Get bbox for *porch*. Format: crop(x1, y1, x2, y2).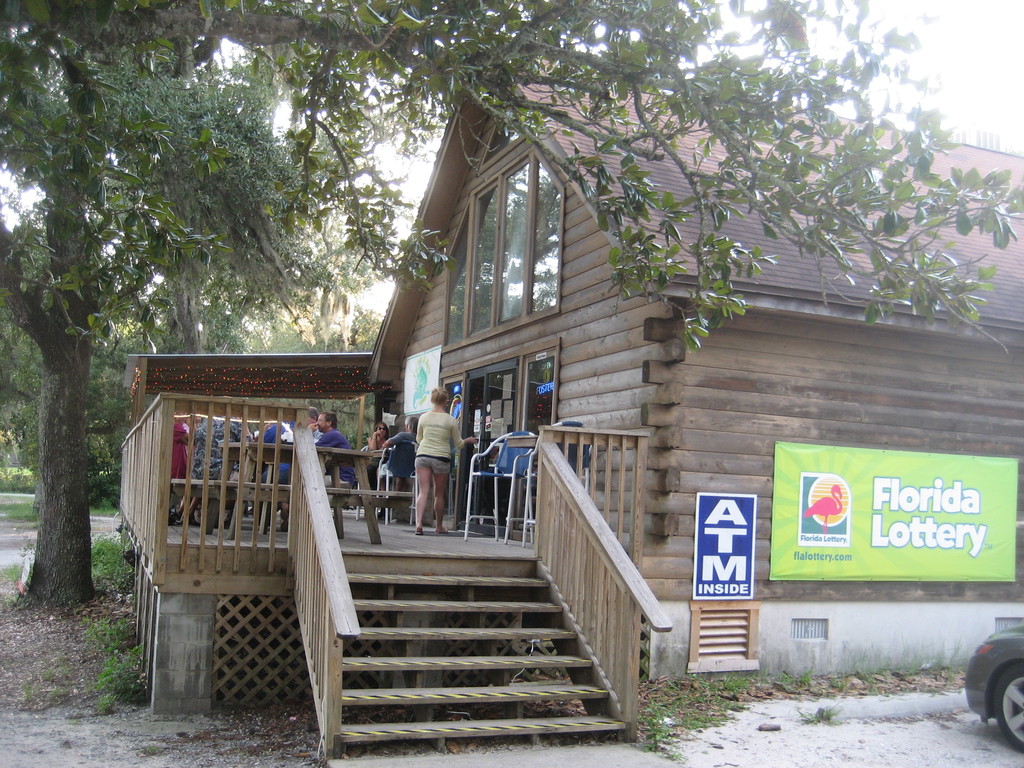
crop(0, 34, 967, 732).
